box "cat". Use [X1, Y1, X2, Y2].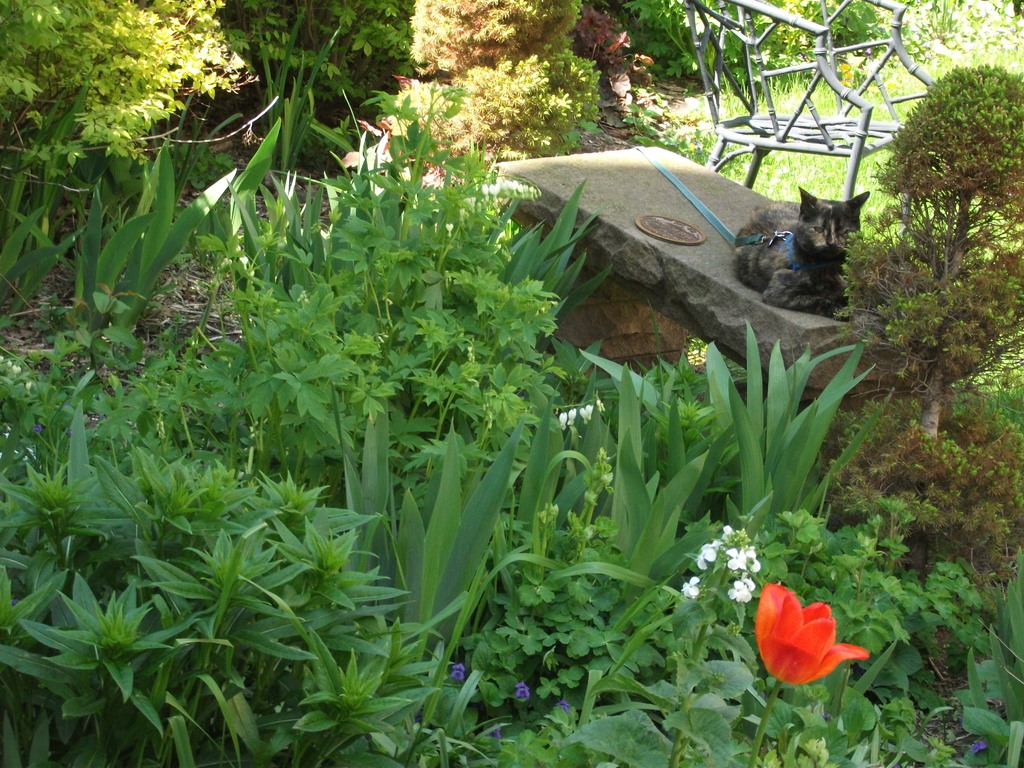
[730, 188, 867, 317].
